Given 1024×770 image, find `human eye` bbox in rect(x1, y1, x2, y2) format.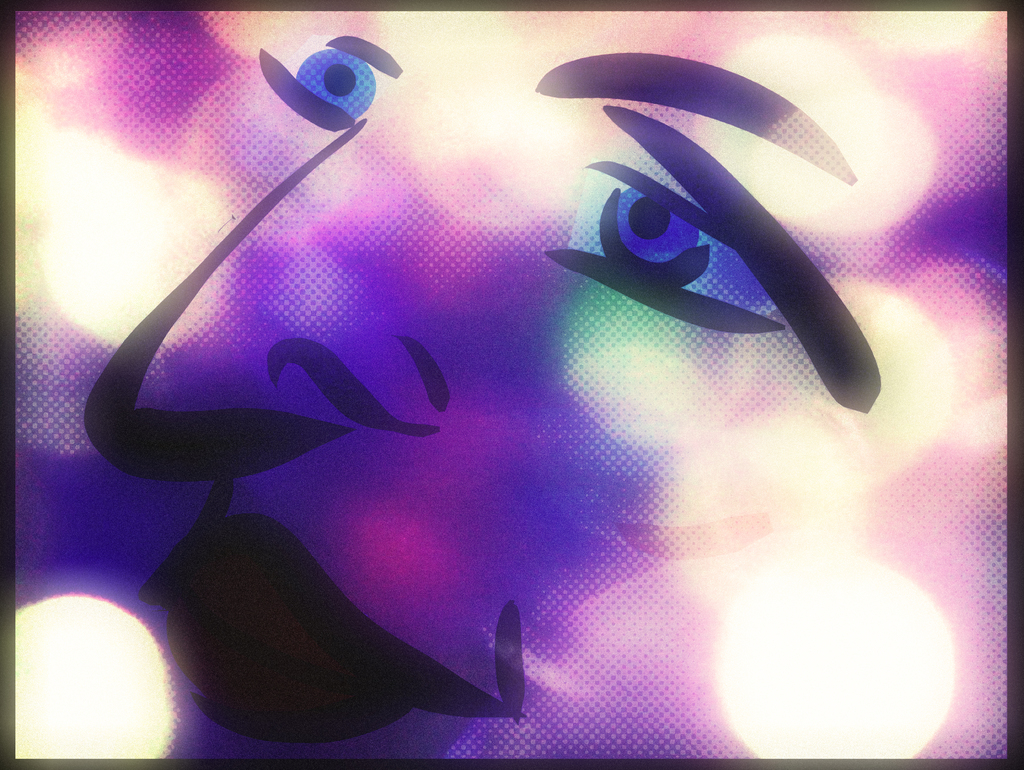
rect(252, 35, 383, 130).
